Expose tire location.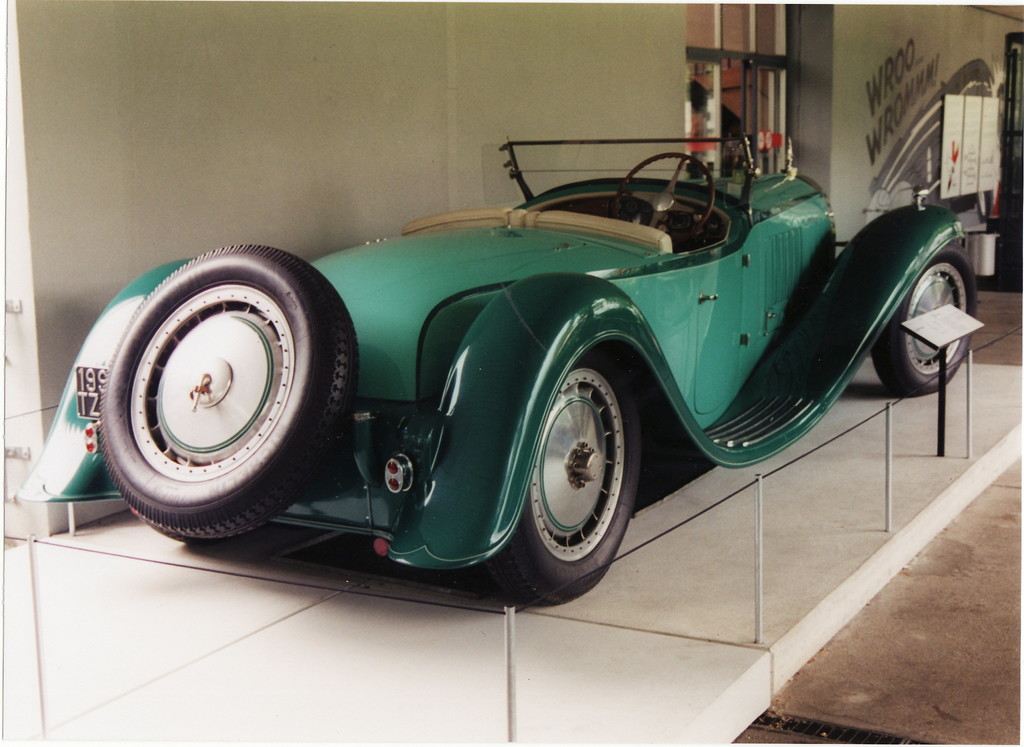
Exposed at rect(485, 352, 641, 604).
